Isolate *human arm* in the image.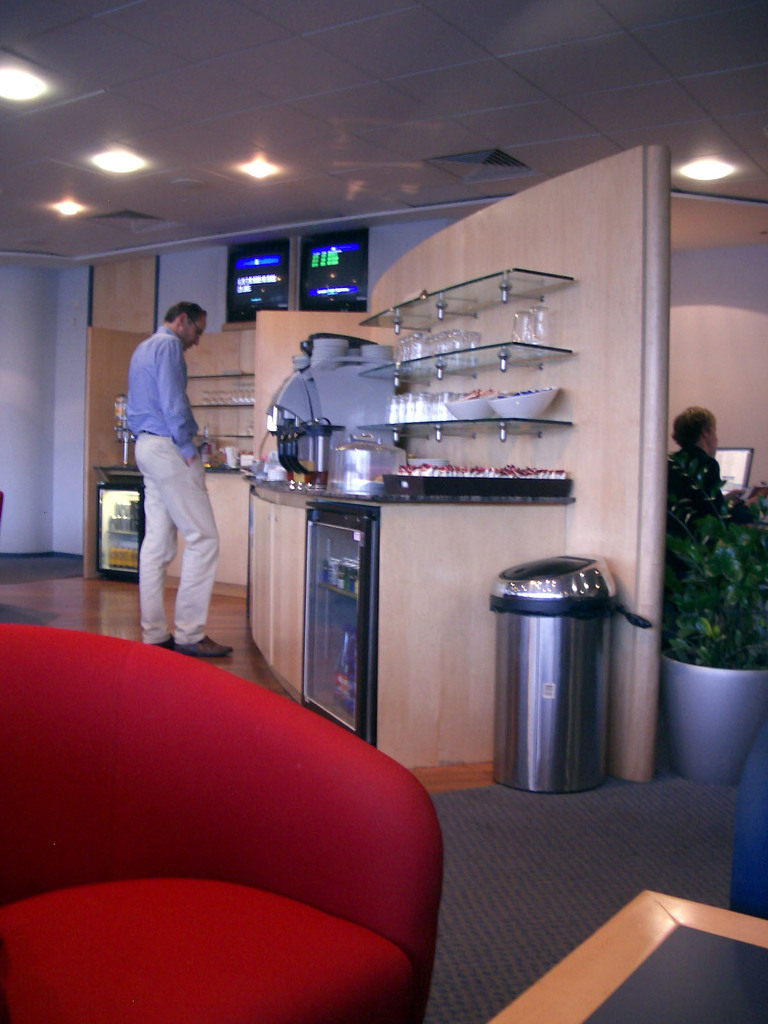
Isolated region: (left=159, top=335, right=200, bottom=466).
